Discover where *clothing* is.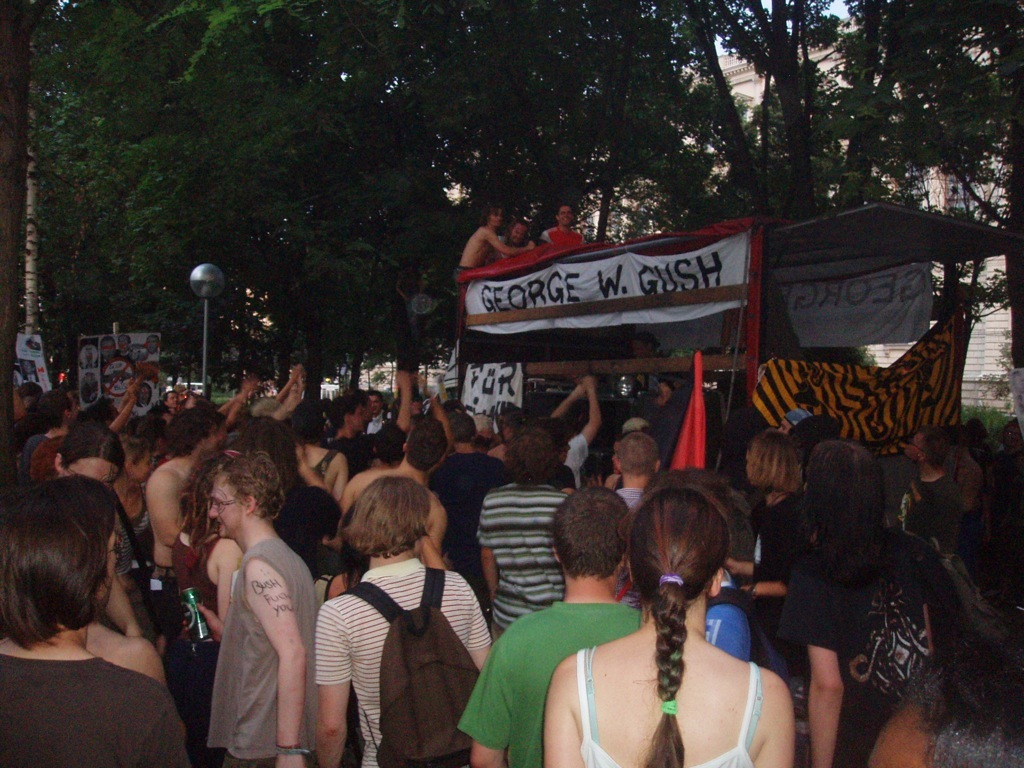
Discovered at l=537, t=223, r=560, b=246.
